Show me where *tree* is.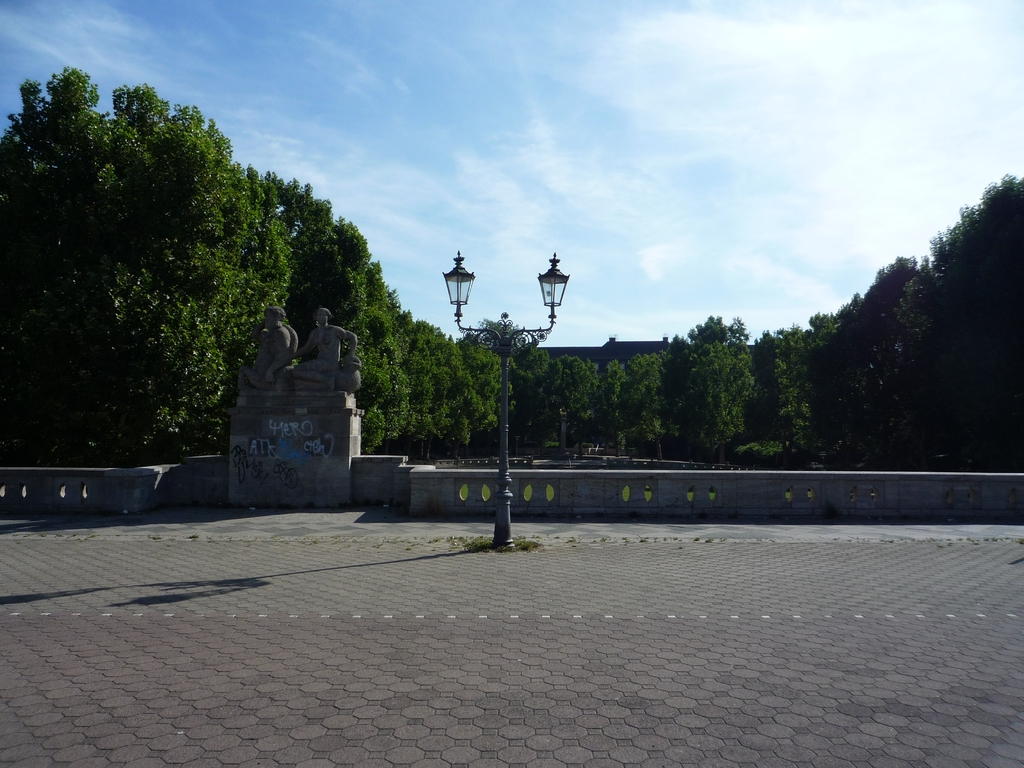
*tree* is at left=967, top=173, right=1023, bottom=472.
